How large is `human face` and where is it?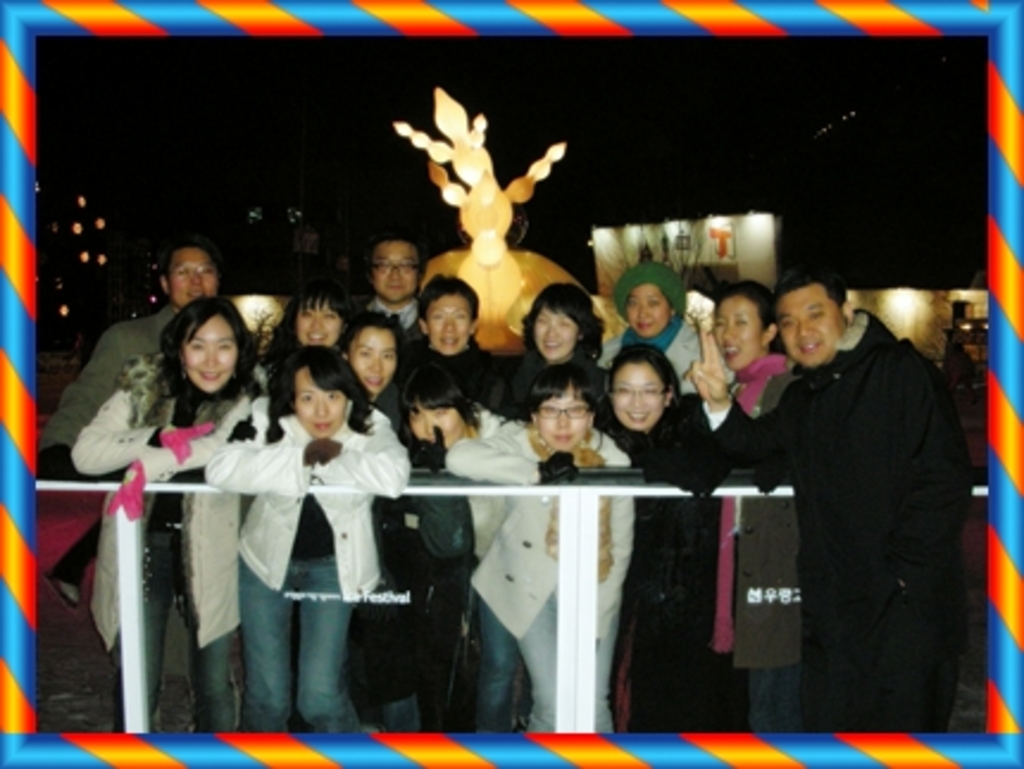
Bounding box: select_region(776, 293, 841, 364).
